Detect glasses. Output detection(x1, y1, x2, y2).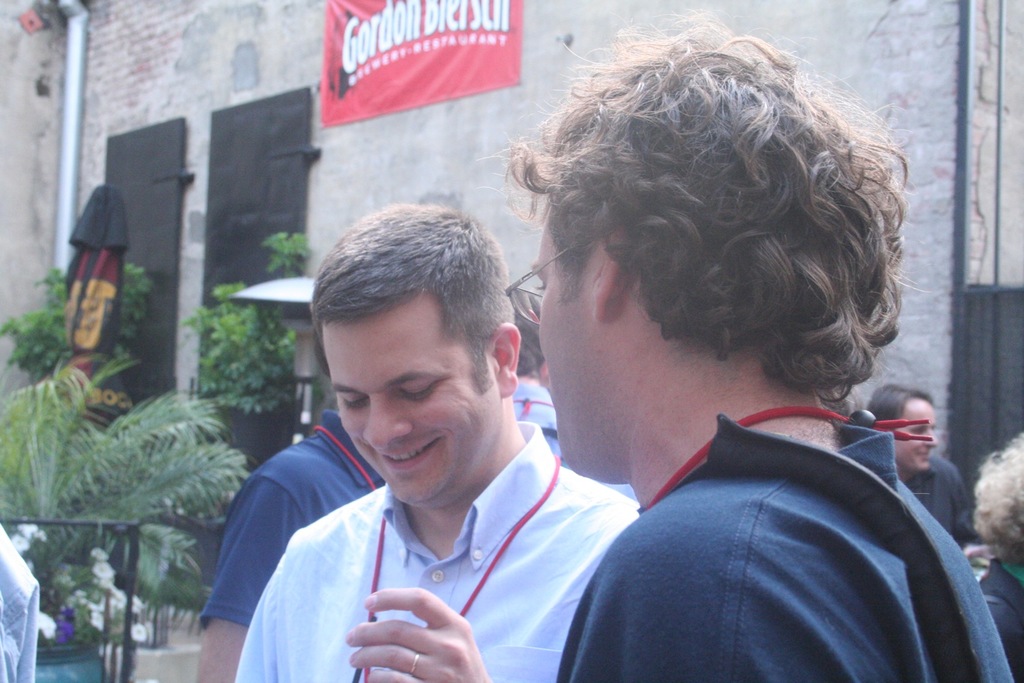
detection(498, 237, 588, 324).
